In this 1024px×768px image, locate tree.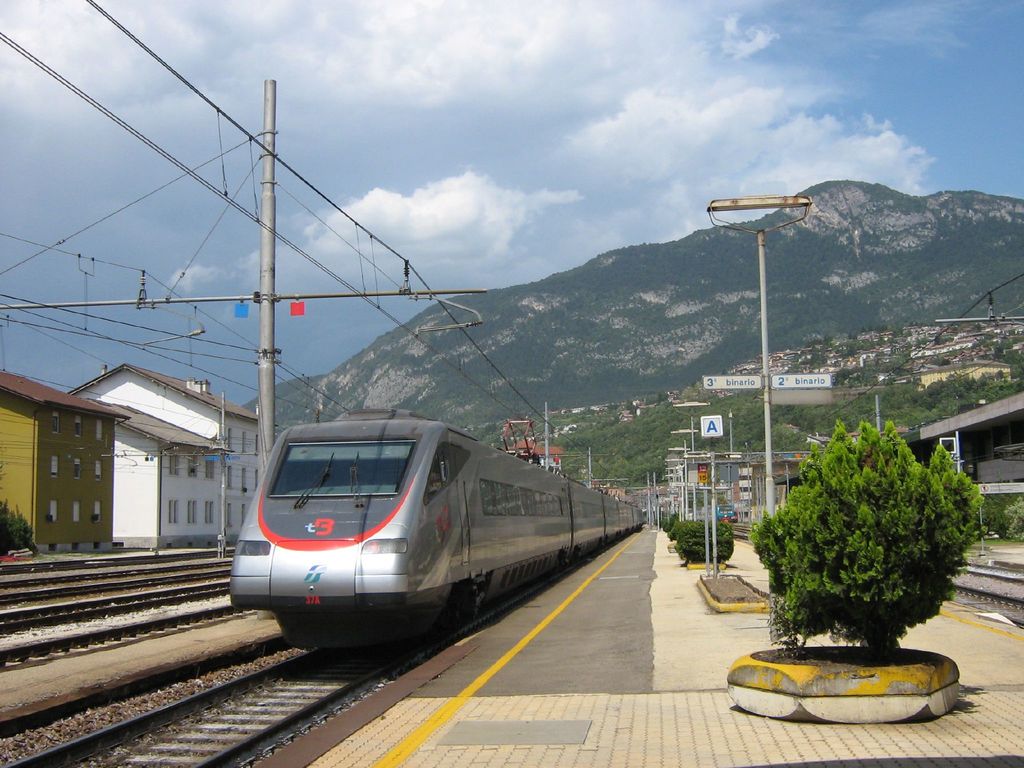
Bounding box: 835 367 860 386.
